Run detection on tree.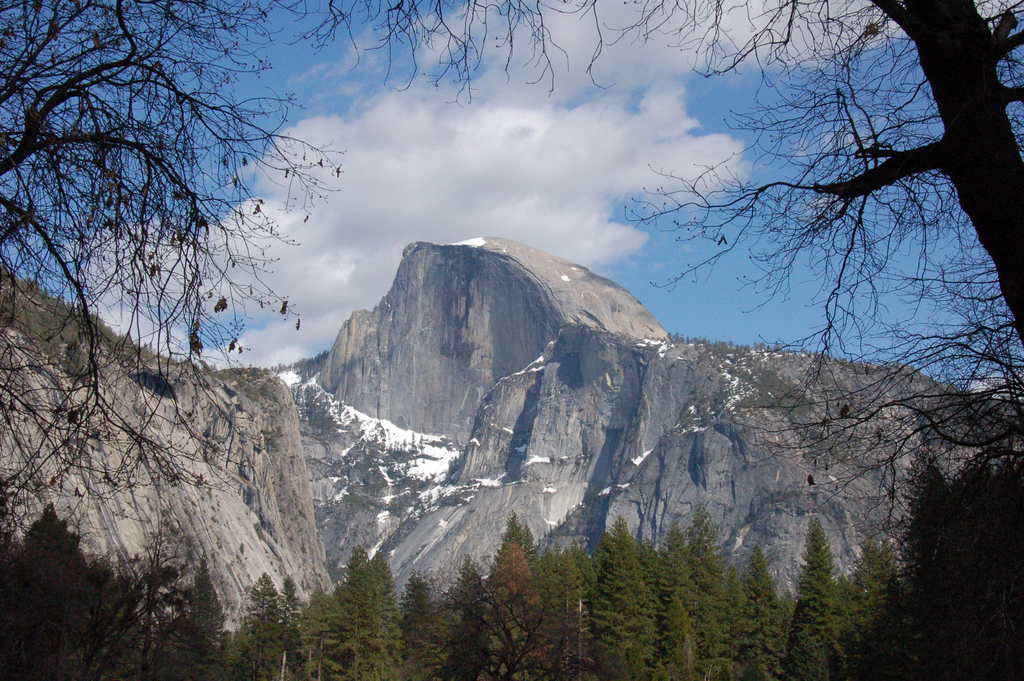
Result: 282/0/1023/521.
